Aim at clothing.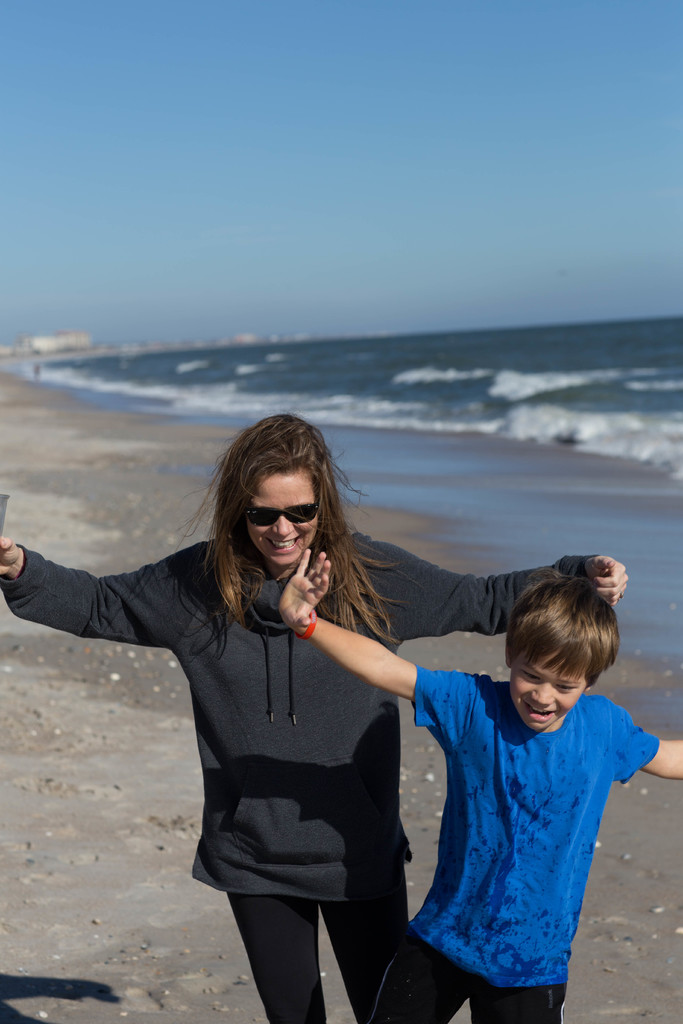
Aimed at 0:514:597:1023.
